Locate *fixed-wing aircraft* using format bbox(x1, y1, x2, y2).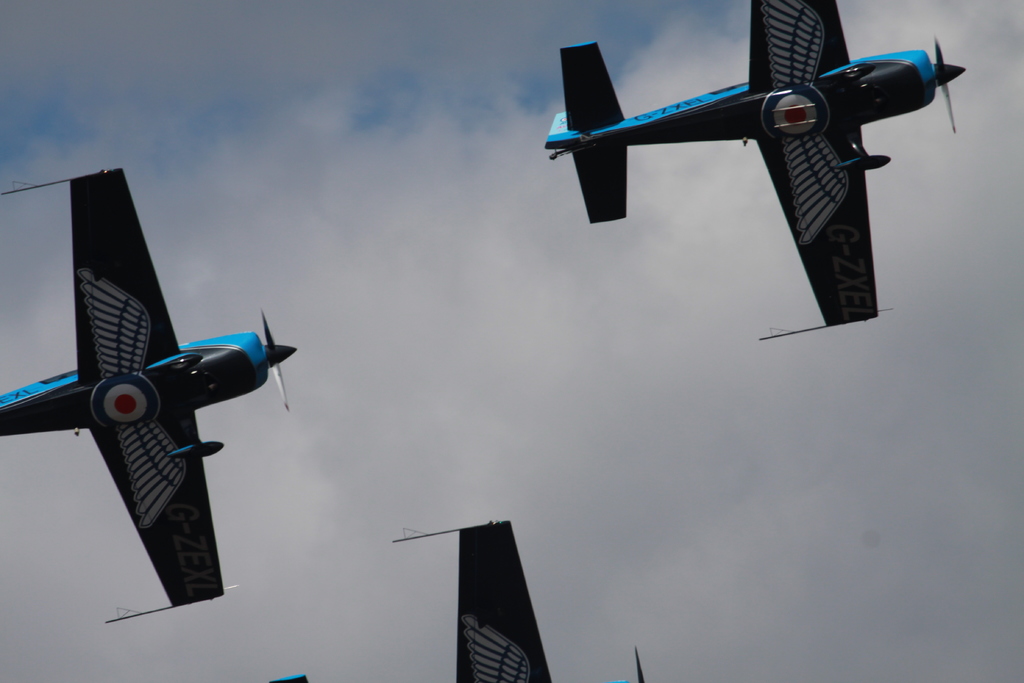
bbox(545, 0, 966, 340).
